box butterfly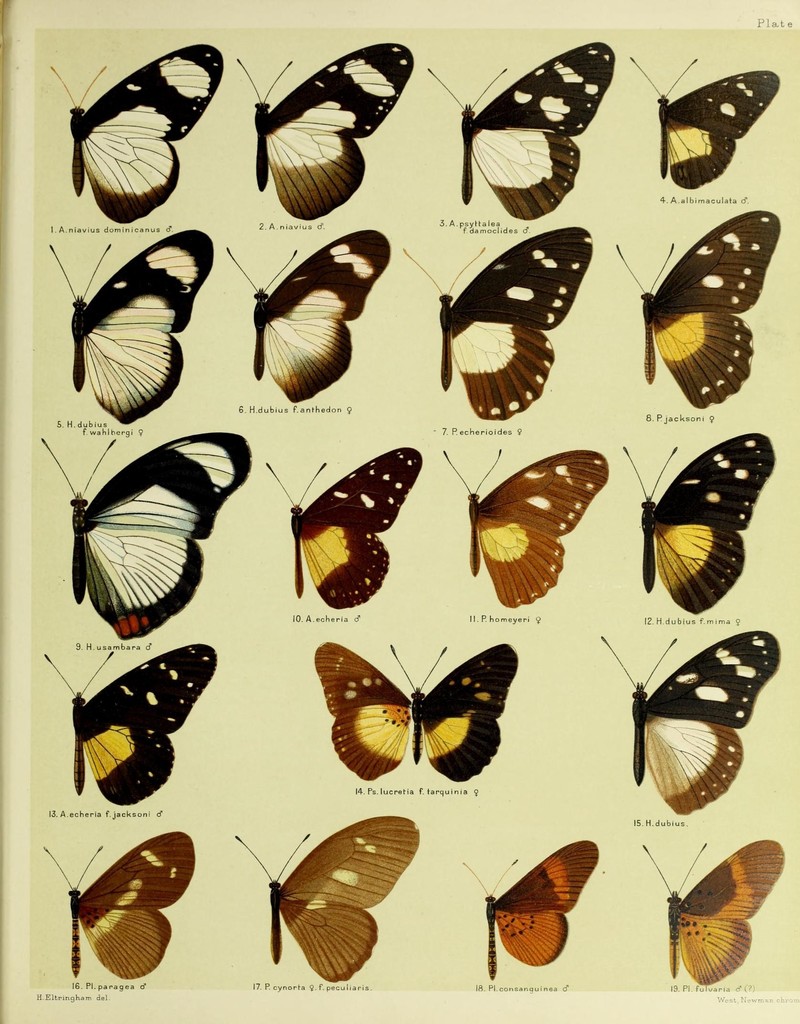
[left=268, top=442, right=429, bottom=617]
